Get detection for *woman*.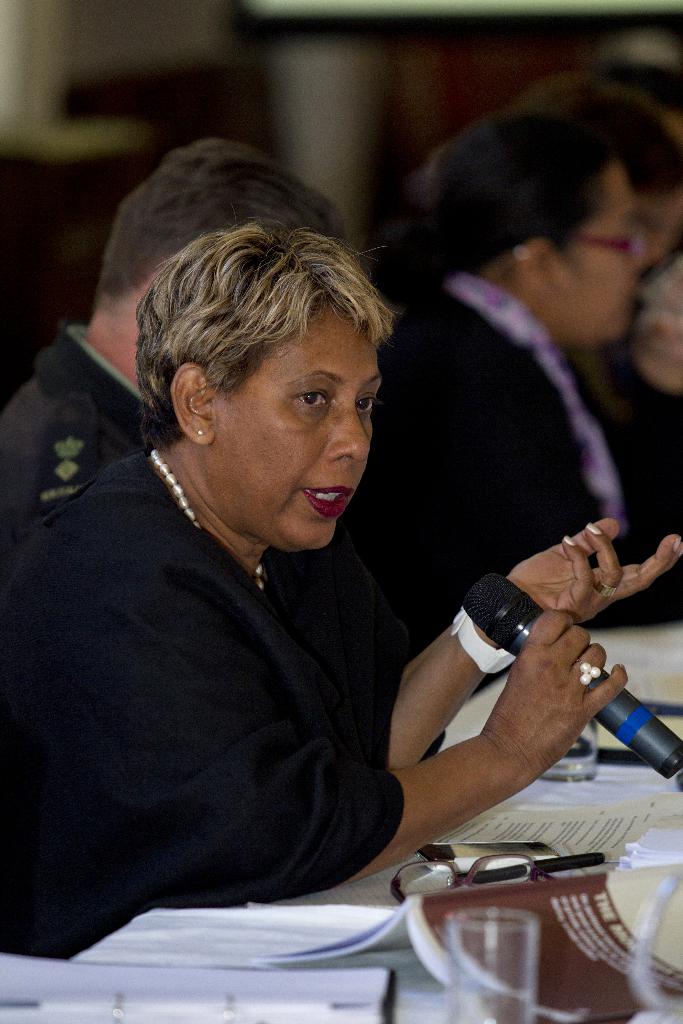
Detection: {"left": 59, "top": 195, "right": 623, "bottom": 963}.
